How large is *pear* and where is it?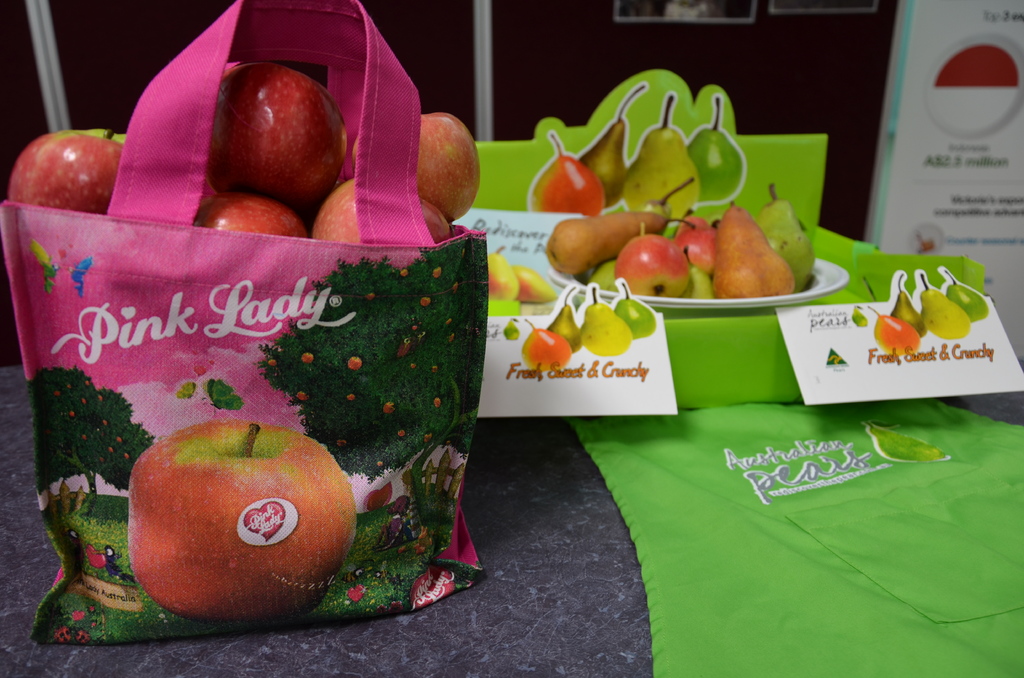
Bounding box: box=[924, 285, 967, 343].
